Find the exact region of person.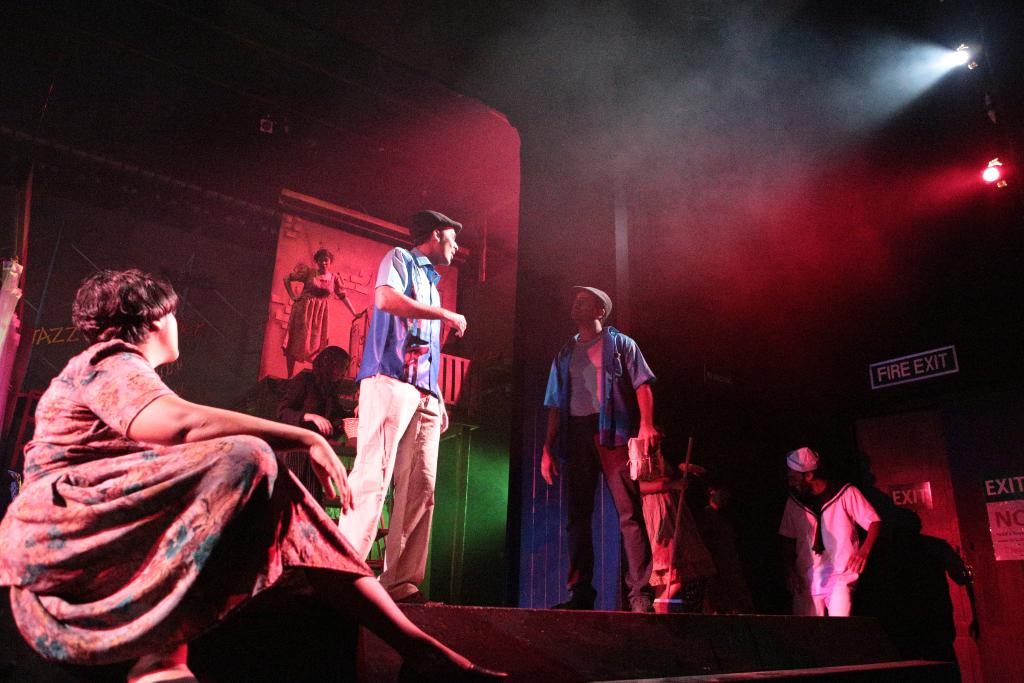
Exact region: bbox(887, 494, 980, 682).
